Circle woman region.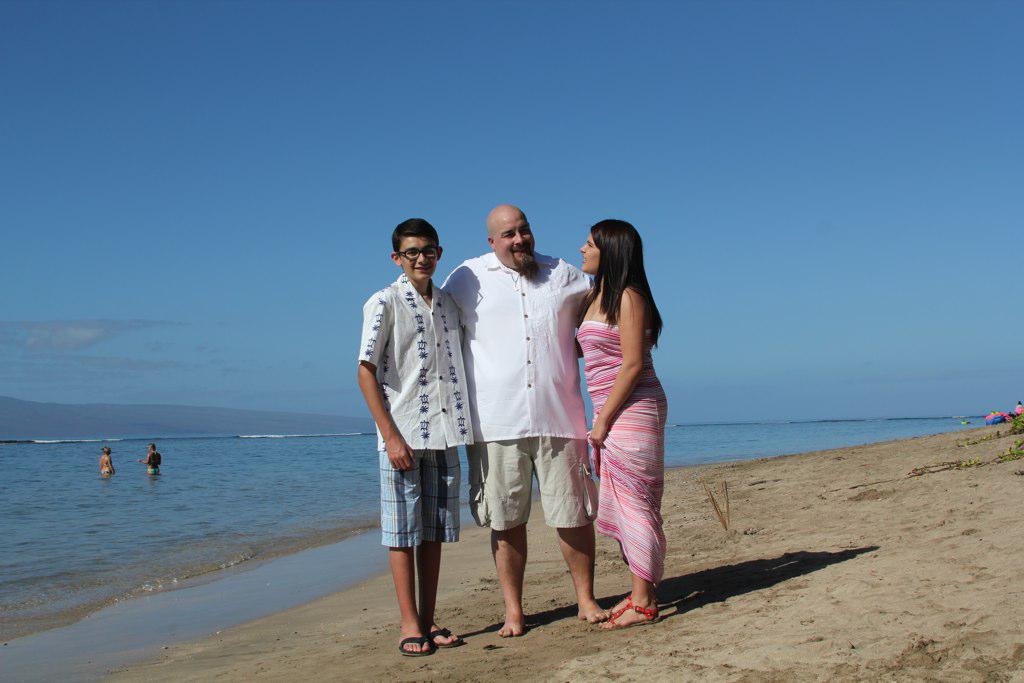
Region: BBox(563, 214, 678, 630).
